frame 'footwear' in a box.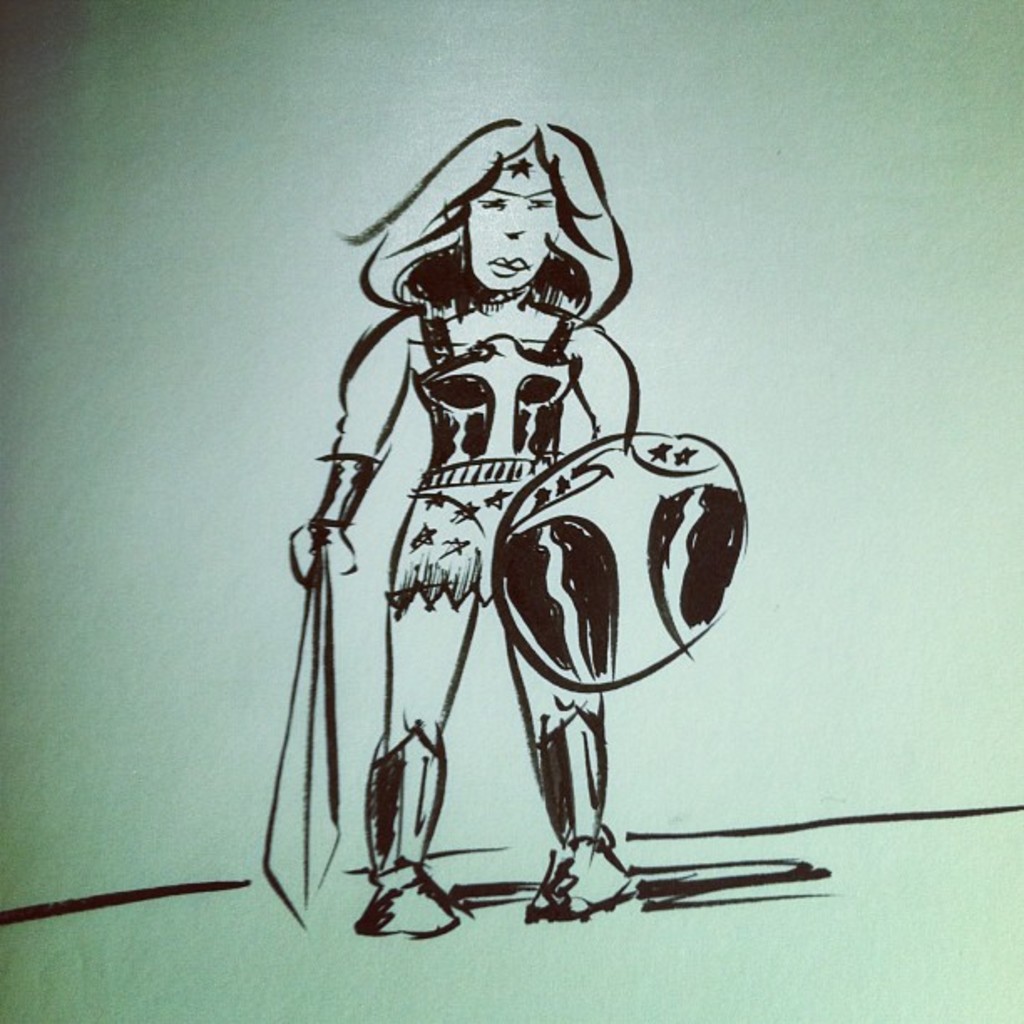
box=[519, 703, 641, 924].
